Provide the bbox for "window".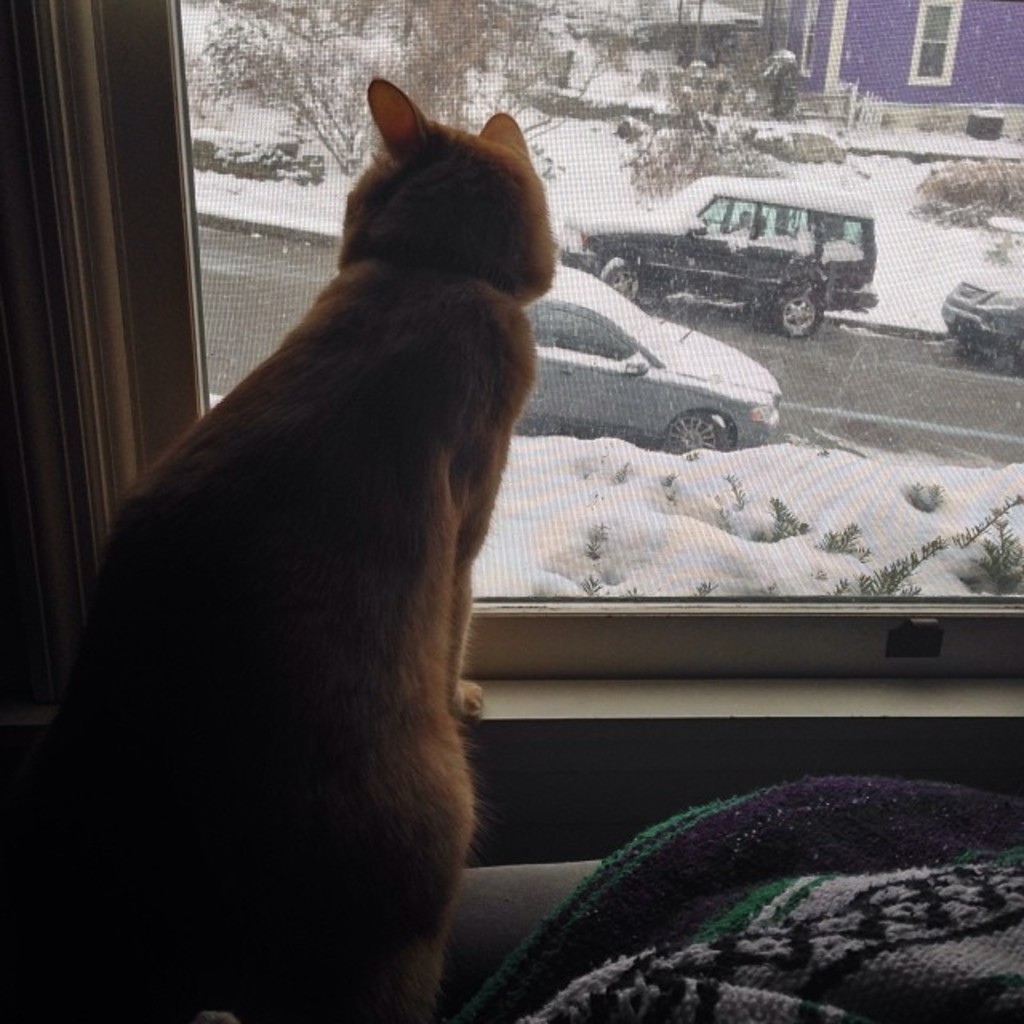
{"left": 810, "top": 211, "right": 867, "bottom": 264}.
